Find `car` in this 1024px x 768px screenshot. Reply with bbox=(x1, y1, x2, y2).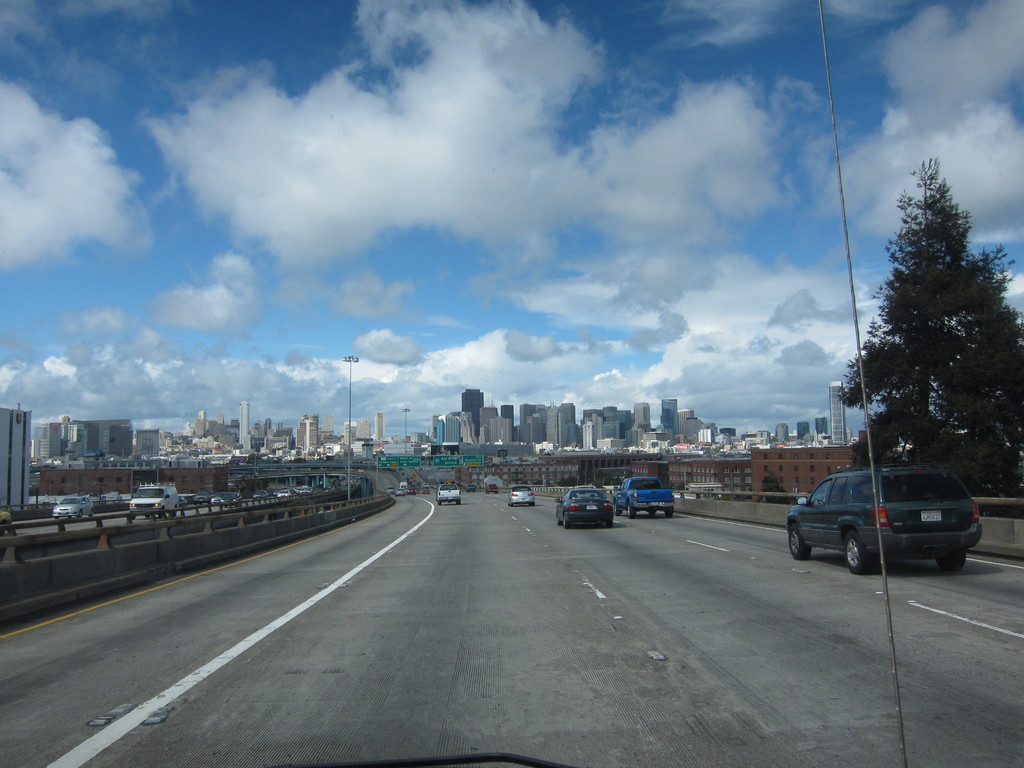
bbox=(486, 481, 500, 493).
